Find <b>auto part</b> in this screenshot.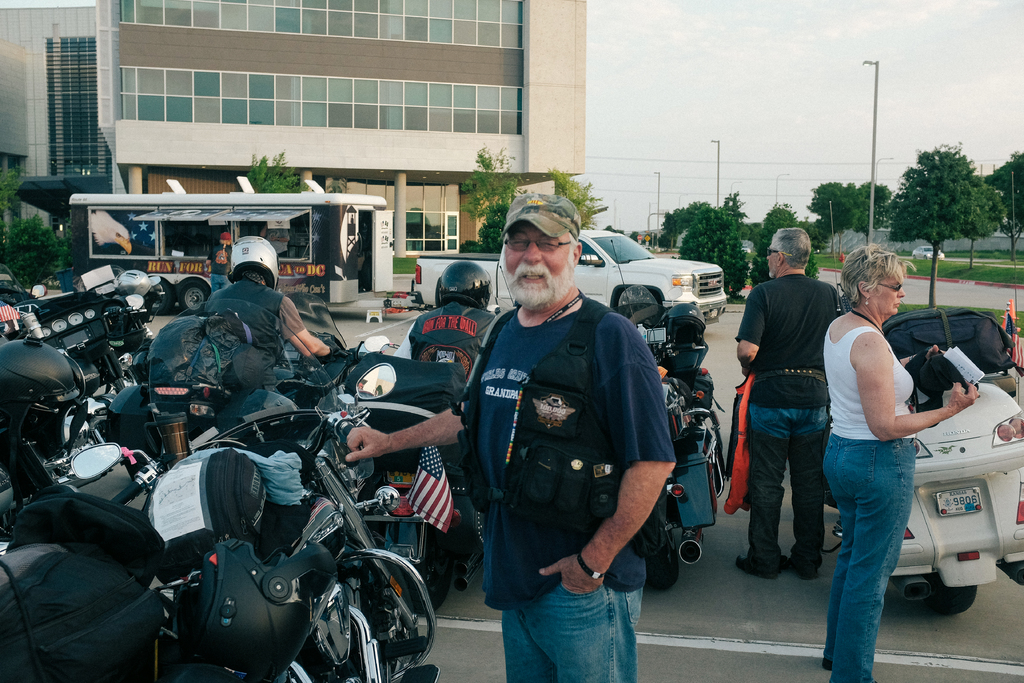
The bounding box for <b>auto part</b> is select_region(71, 184, 388, 209).
